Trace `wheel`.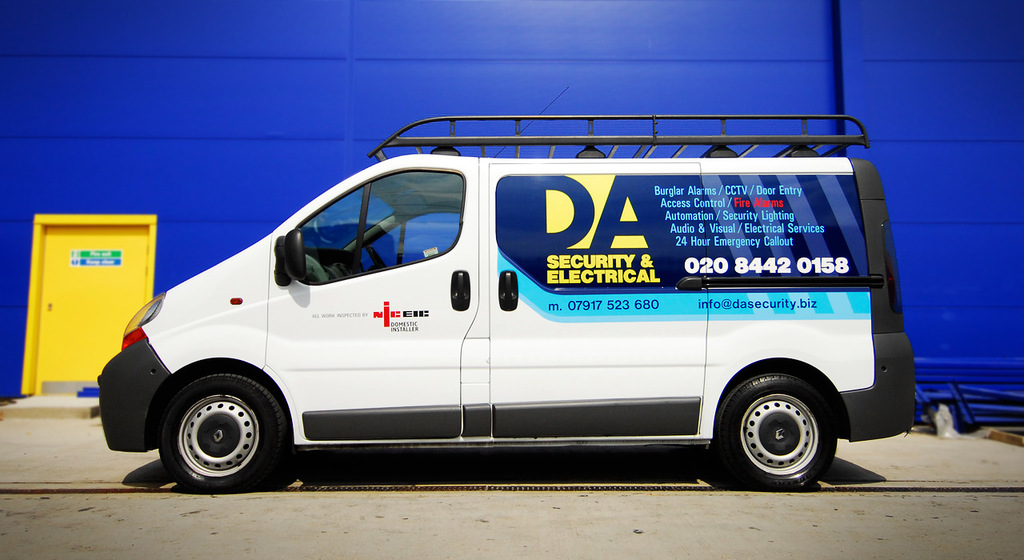
Traced to select_region(139, 360, 290, 481).
